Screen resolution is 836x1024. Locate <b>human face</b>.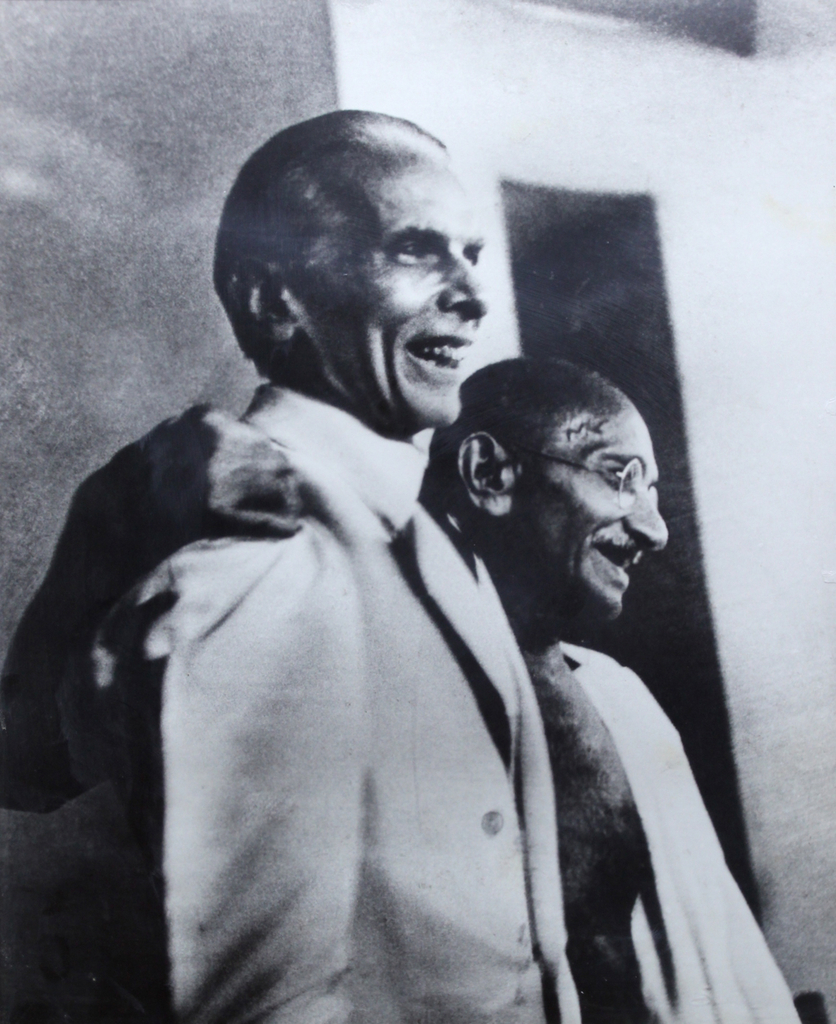
514/403/672/614.
